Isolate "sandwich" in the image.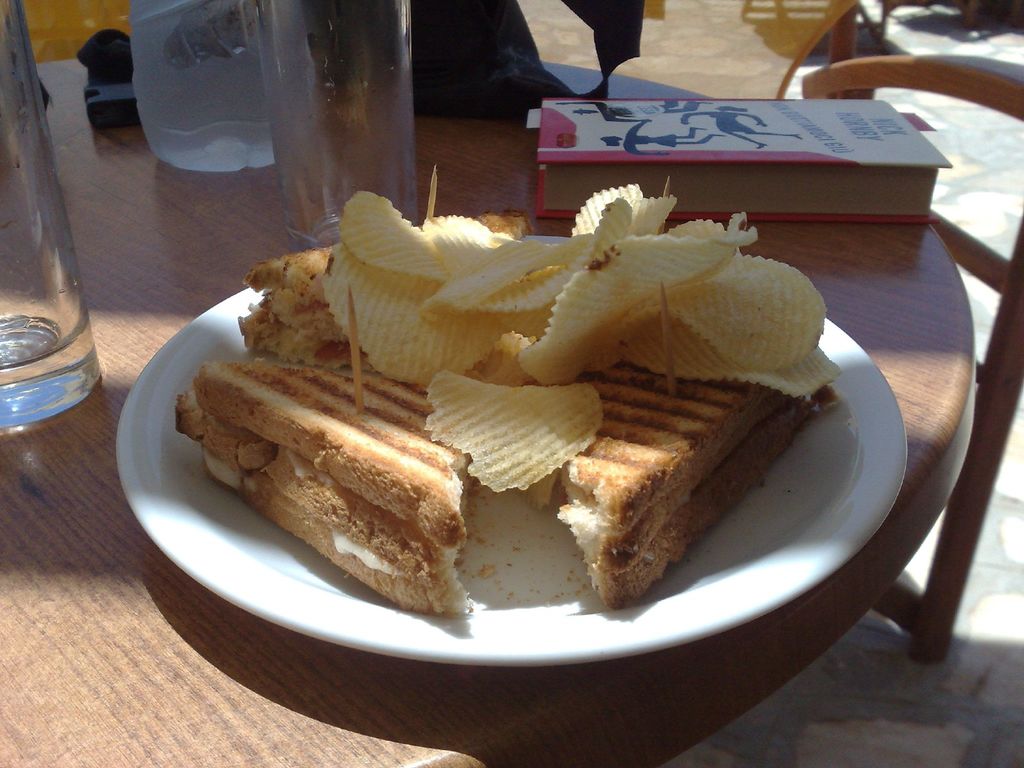
Isolated region: {"x1": 175, "y1": 358, "x2": 483, "y2": 616}.
